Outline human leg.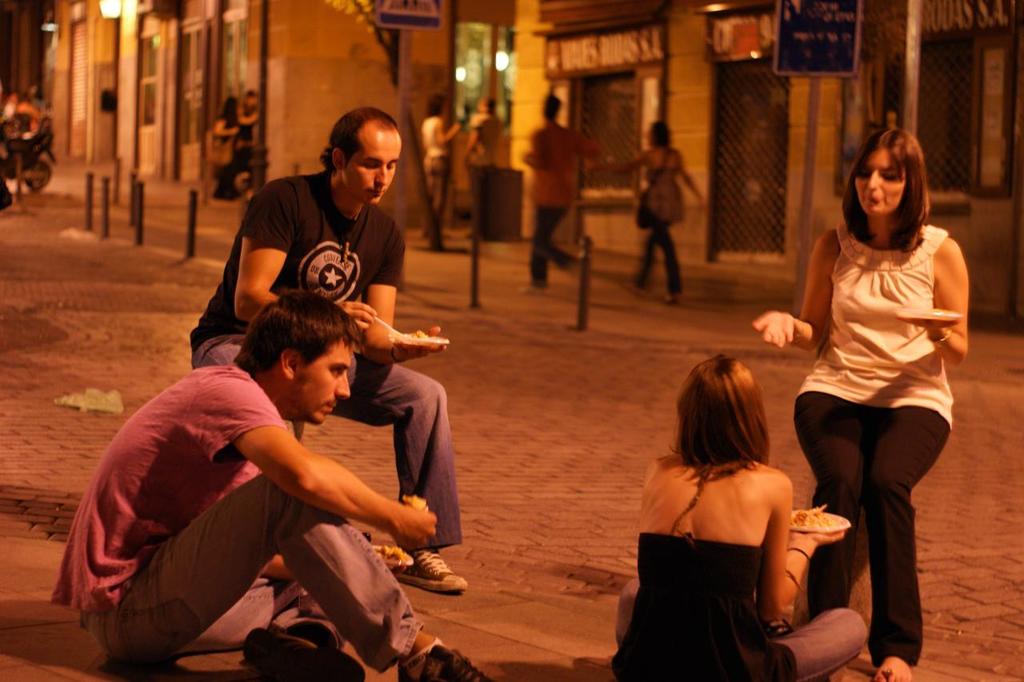
Outline: [335,361,471,597].
